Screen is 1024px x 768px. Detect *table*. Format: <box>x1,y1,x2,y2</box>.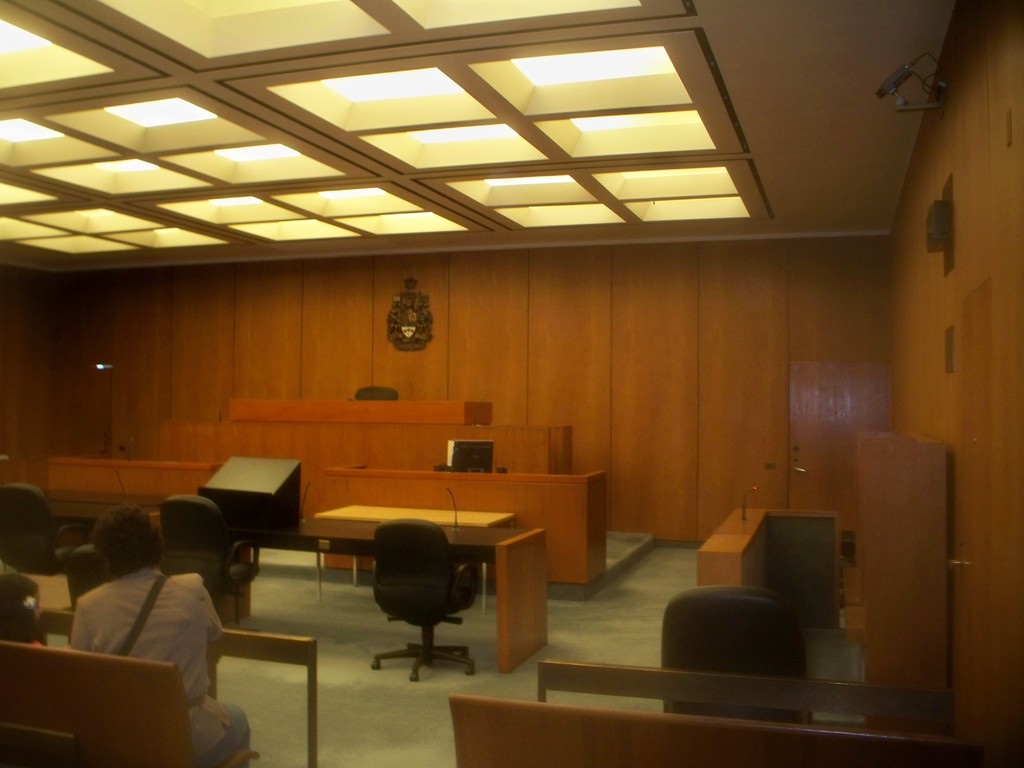
<box>312,511,514,611</box>.
